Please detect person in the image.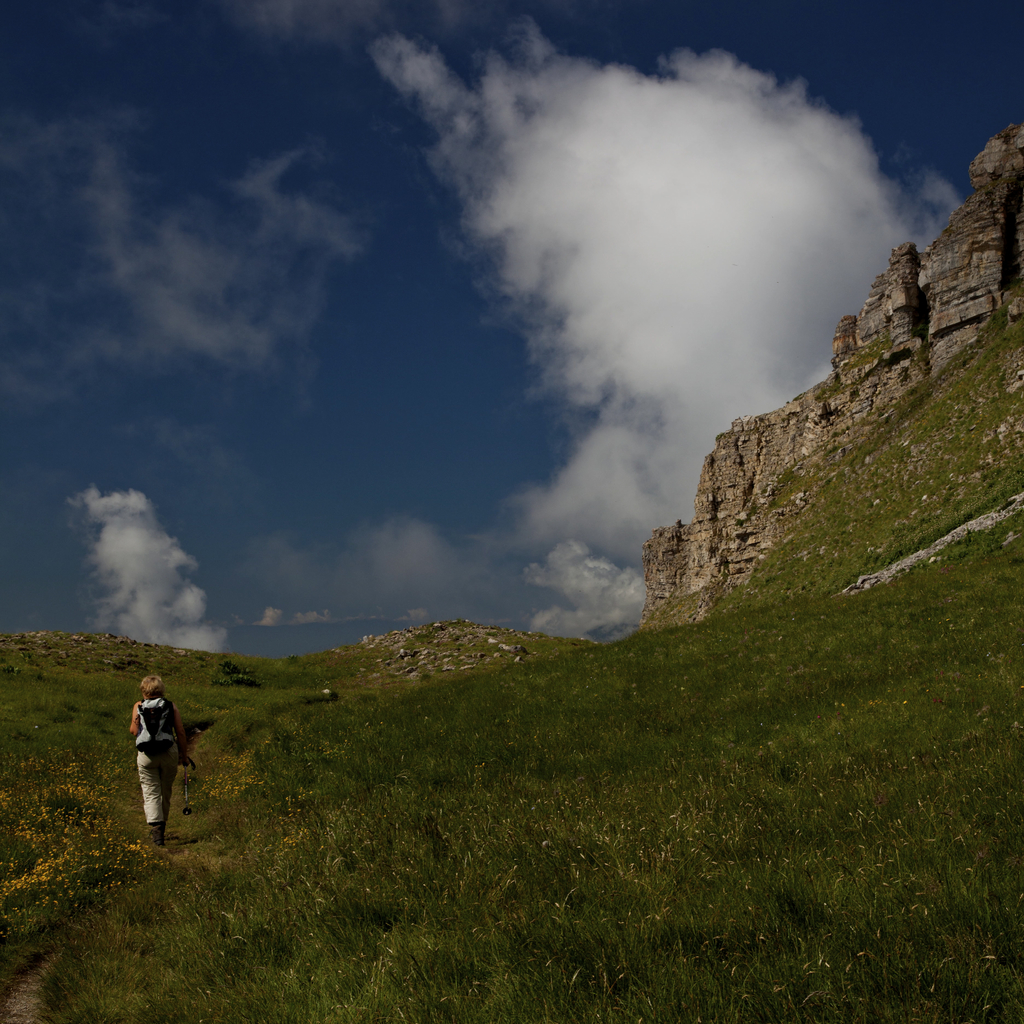
region(112, 682, 191, 832).
